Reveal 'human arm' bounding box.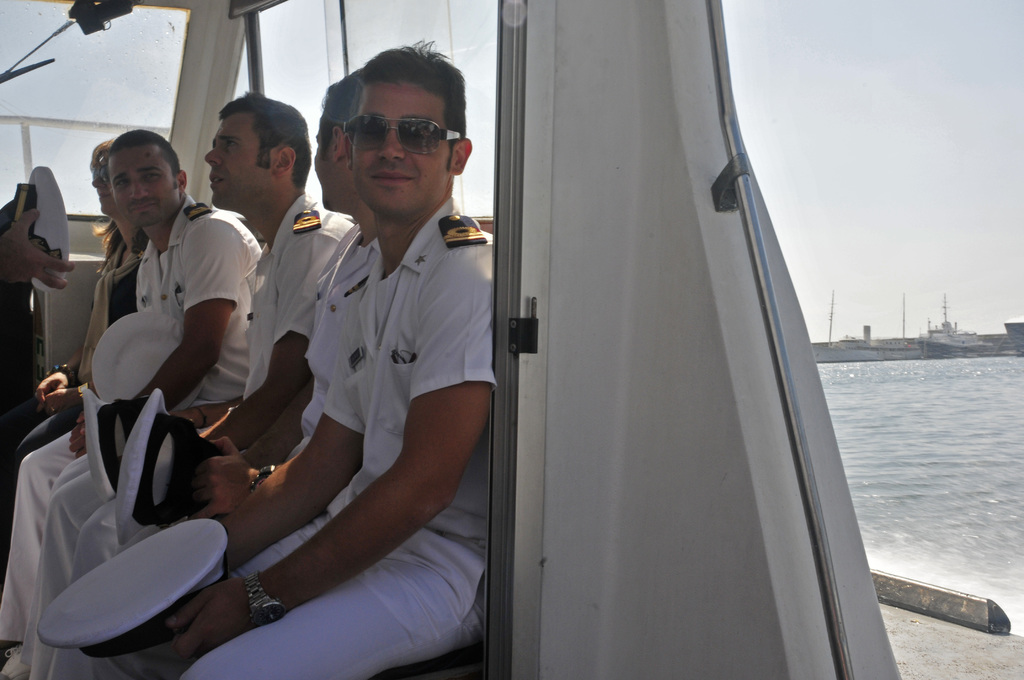
Revealed: 0/197/76/304.
